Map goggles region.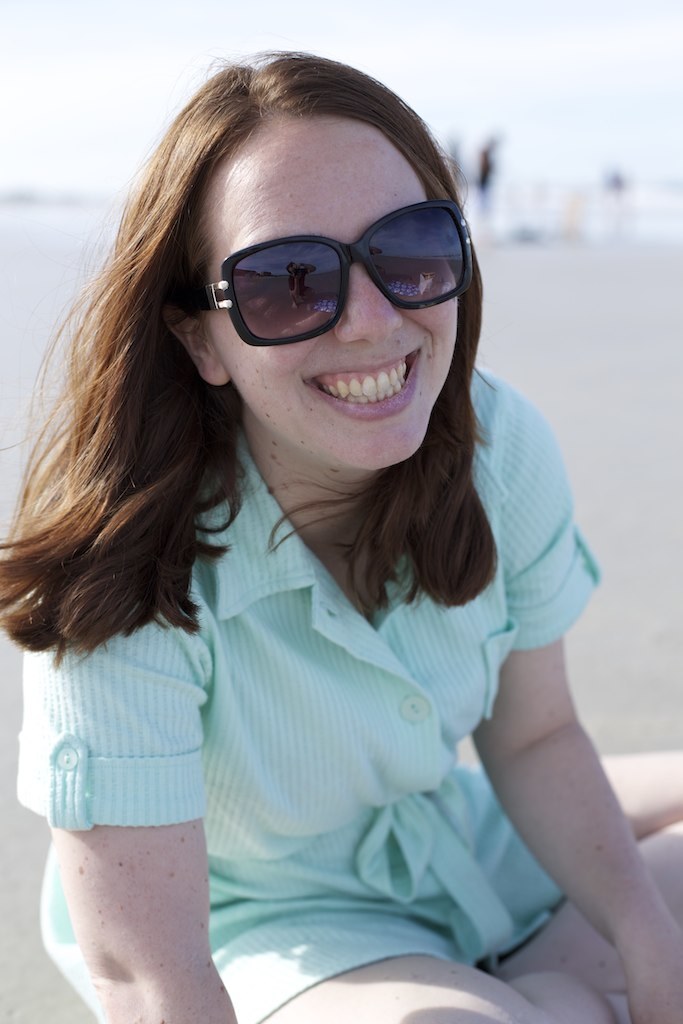
Mapped to (left=186, top=199, right=468, bottom=334).
